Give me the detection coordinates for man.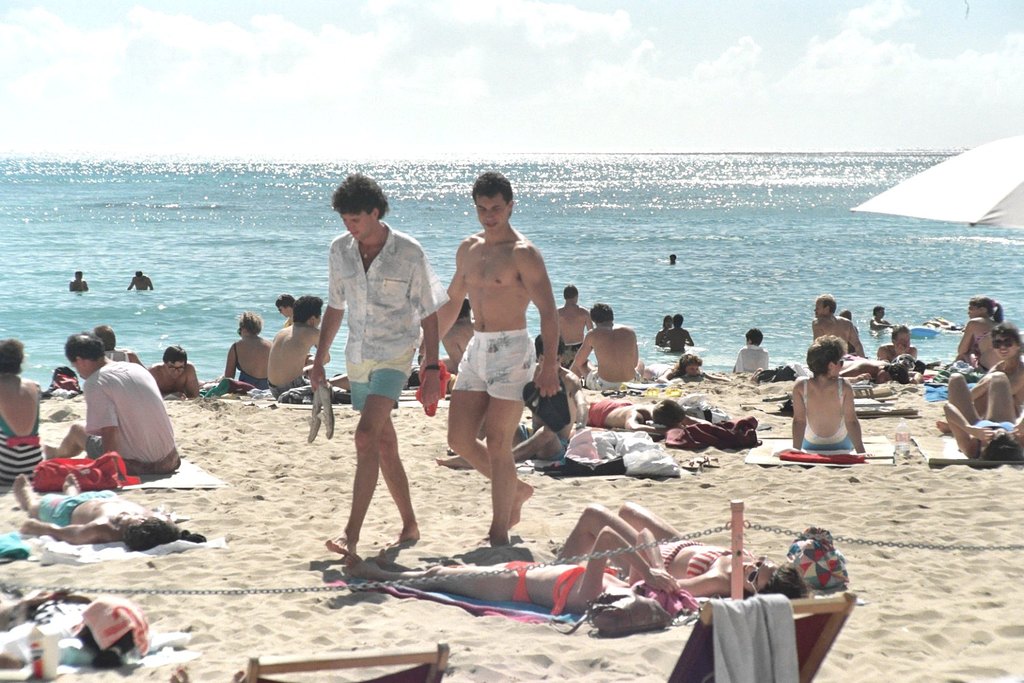
x1=68 y1=270 x2=88 y2=292.
